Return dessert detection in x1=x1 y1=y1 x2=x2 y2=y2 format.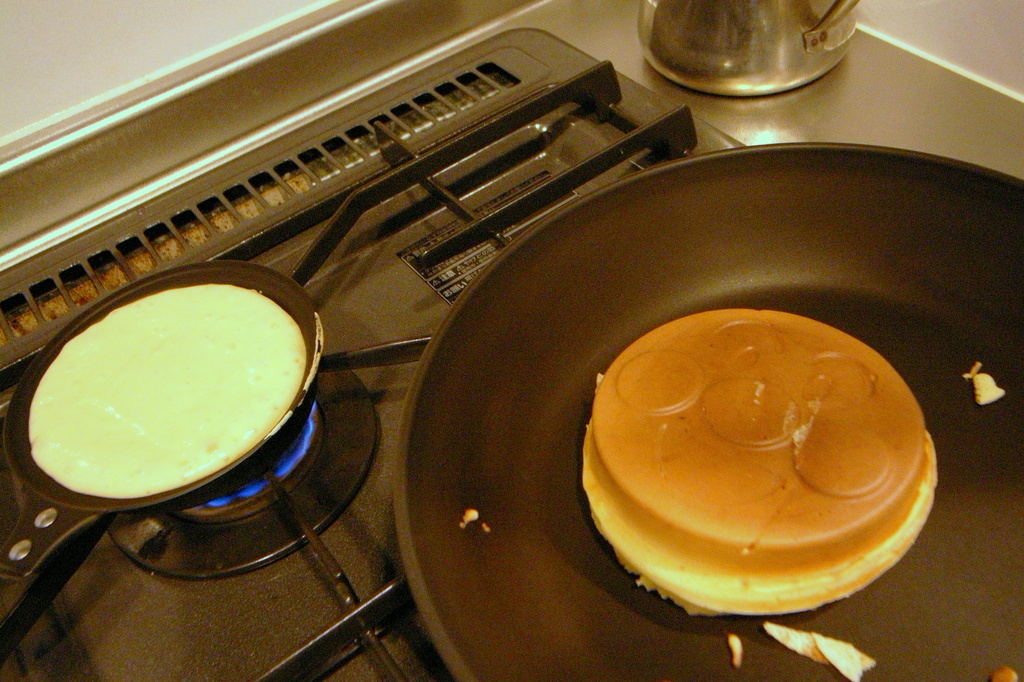
x1=589 y1=295 x2=922 y2=621.
